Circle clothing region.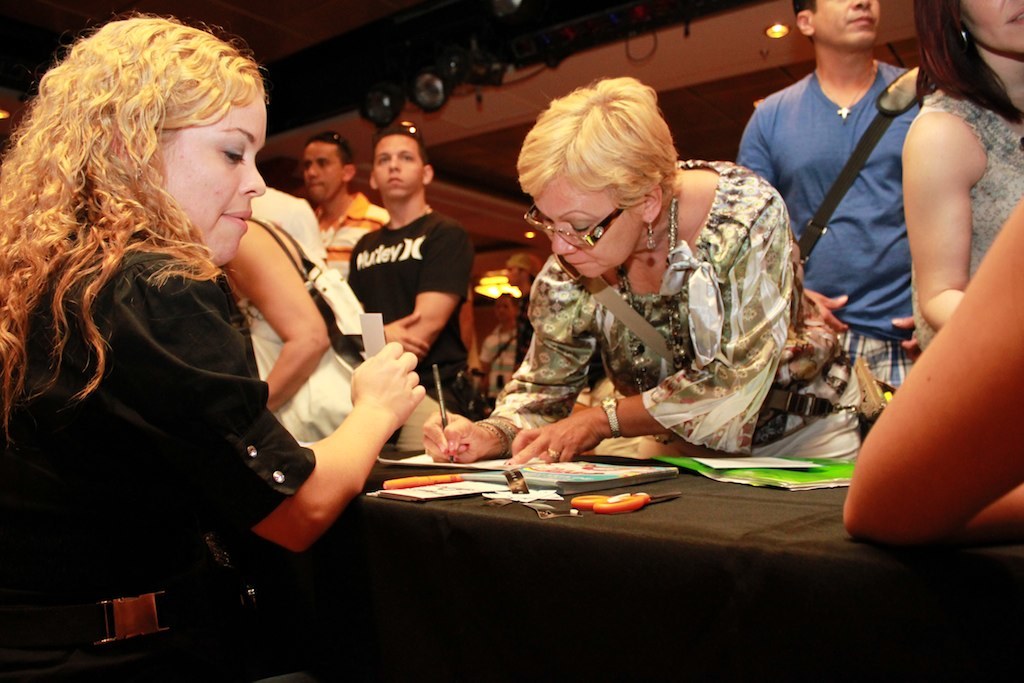
Region: <region>907, 91, 1023, 341</region>.
